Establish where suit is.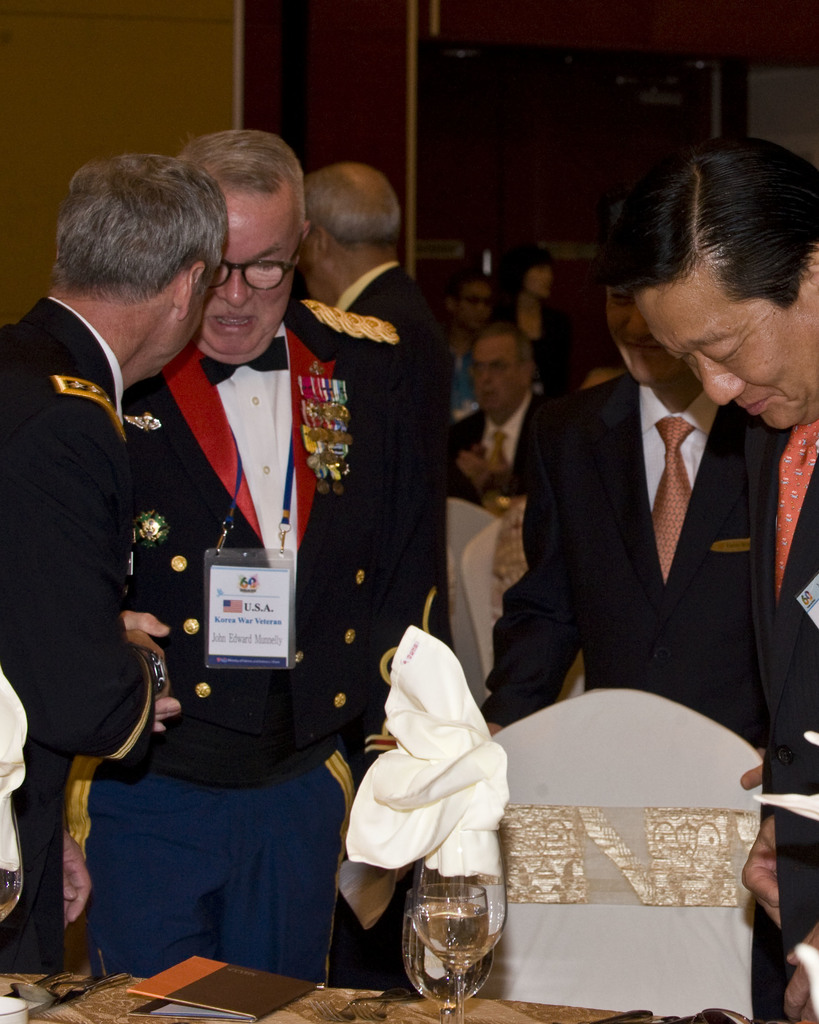
Established at (484, 364, 761, 747).
